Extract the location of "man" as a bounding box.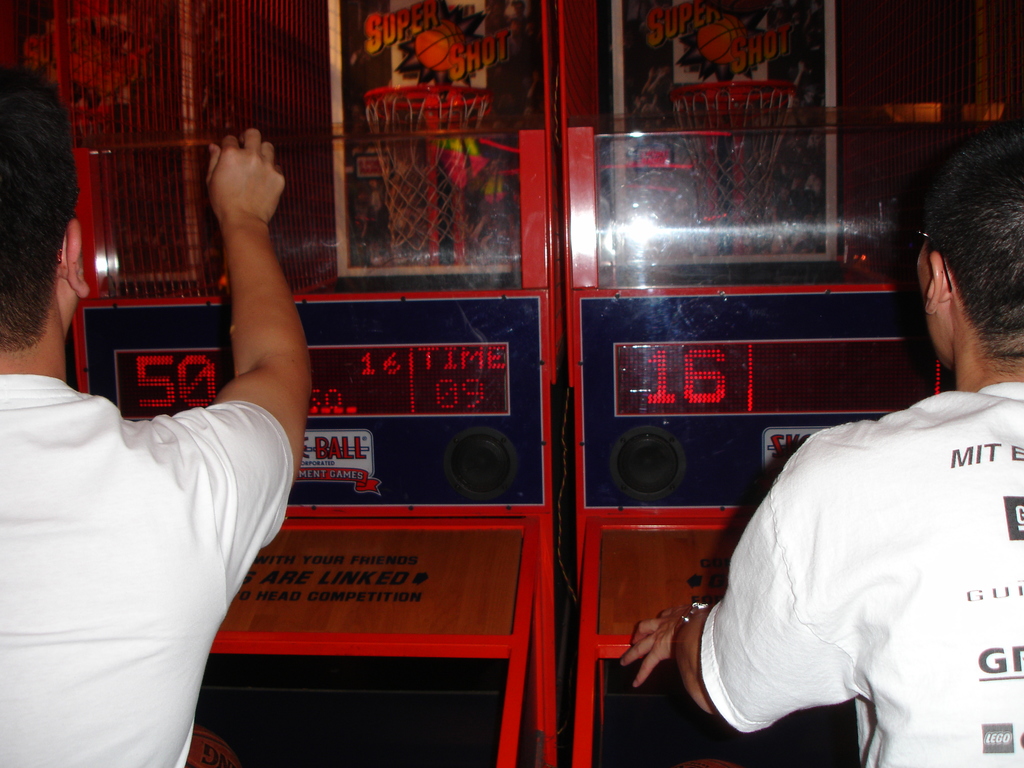
select_region(12, 134, 324, 762).
